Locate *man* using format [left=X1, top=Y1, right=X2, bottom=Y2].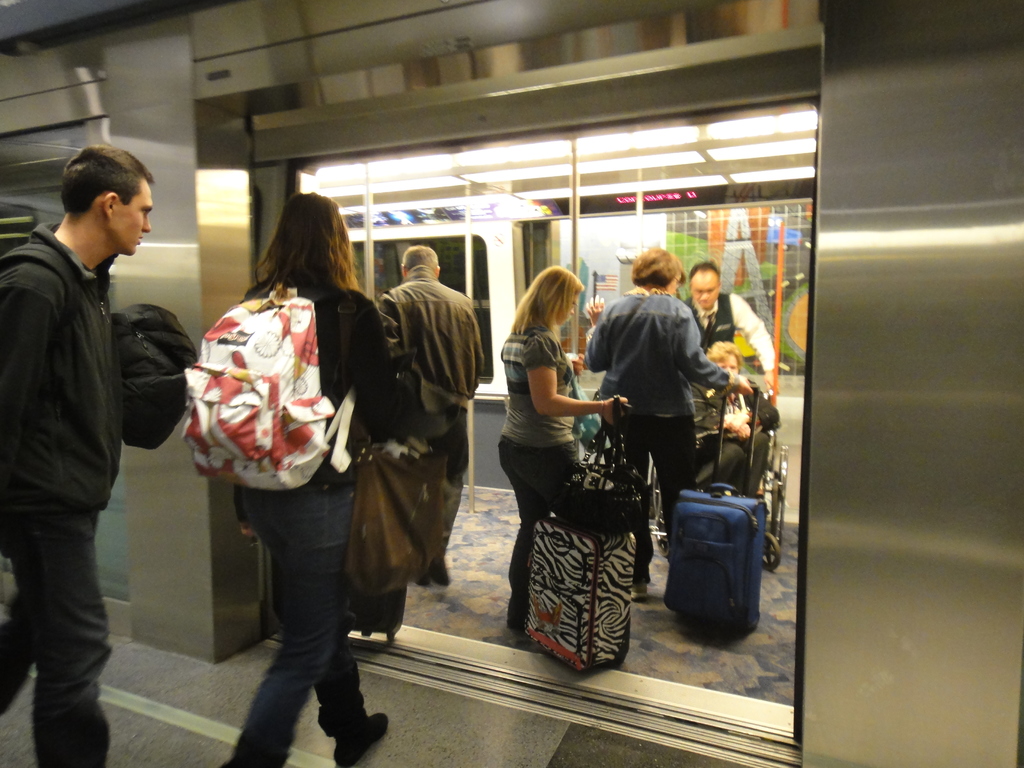
[left=682, top=254, right=794, bottom=404].
